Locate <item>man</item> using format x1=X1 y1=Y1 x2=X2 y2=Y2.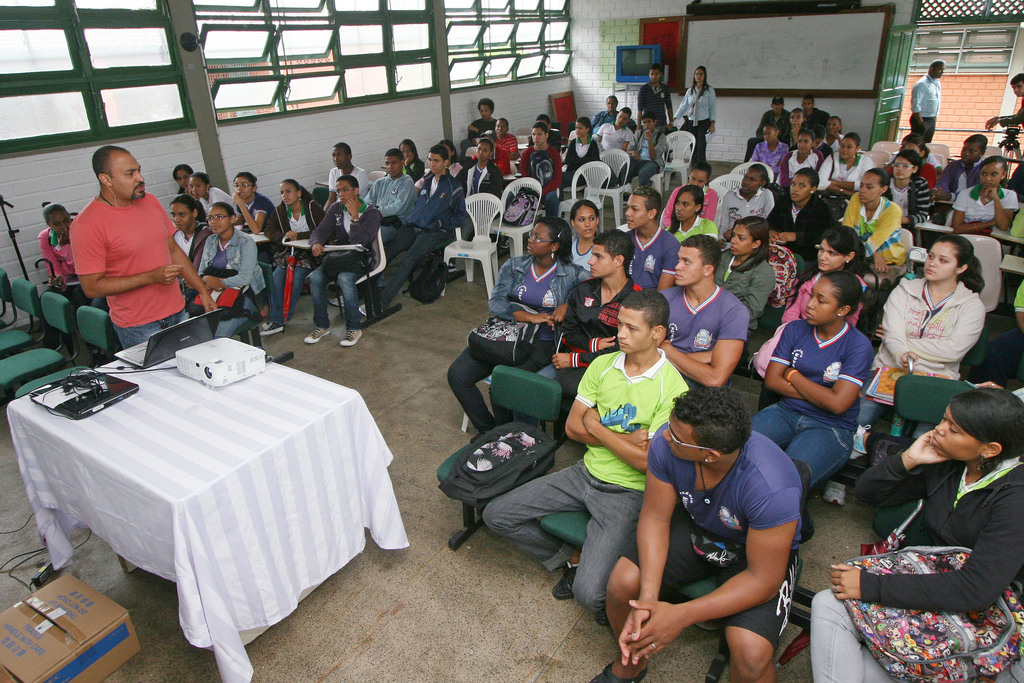
x1=361 y1=145 x2=417 y2=245.
